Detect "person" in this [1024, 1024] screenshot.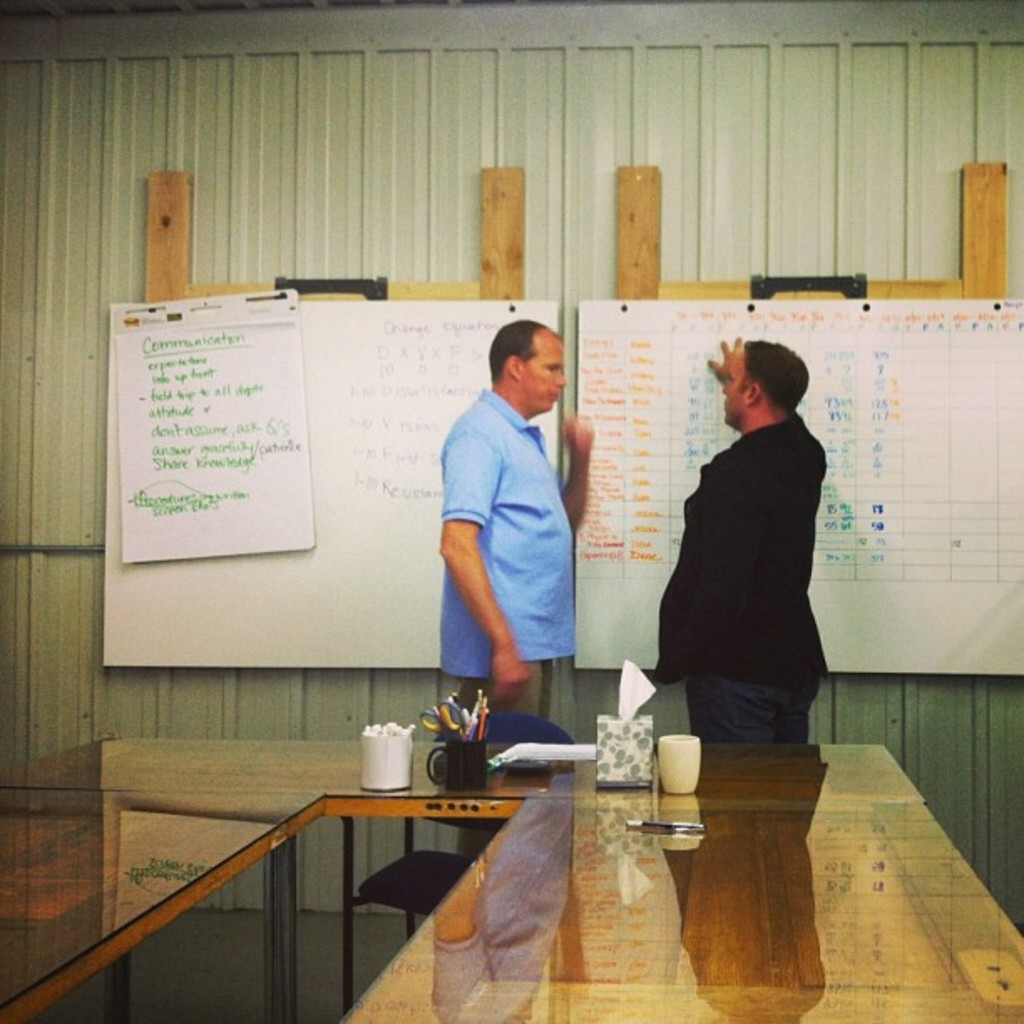
Detection: [x1=658, y1=340, x2=835, y2=738].
